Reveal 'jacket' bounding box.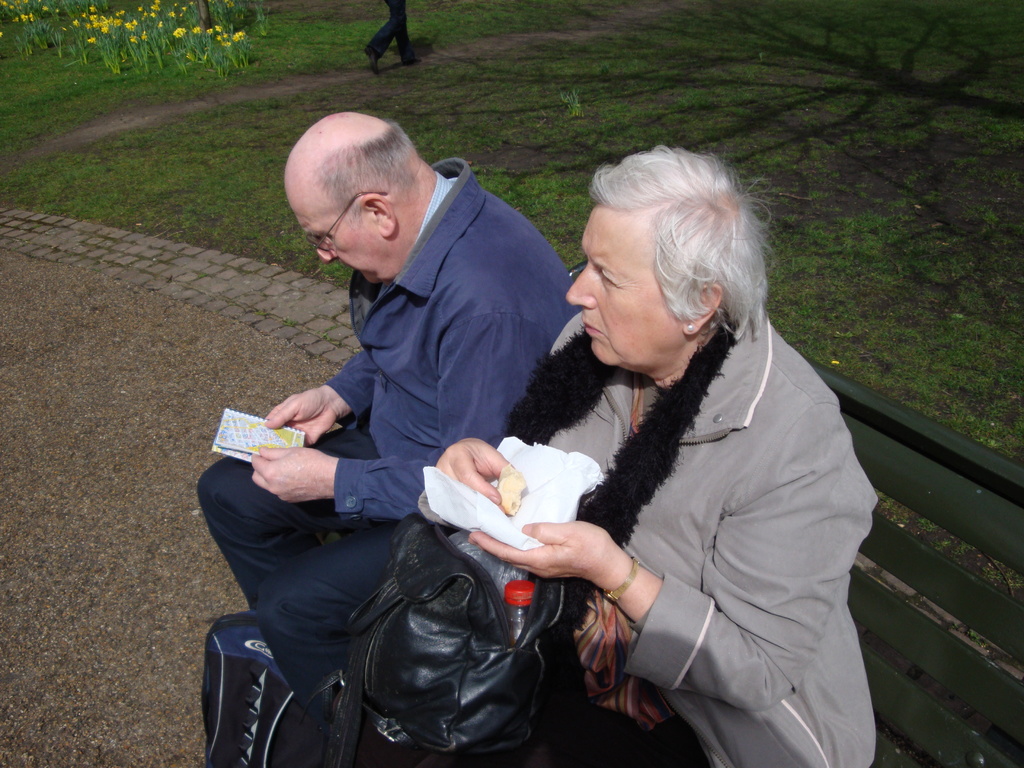
Revealed: detection(455, 246, 880, 746).
